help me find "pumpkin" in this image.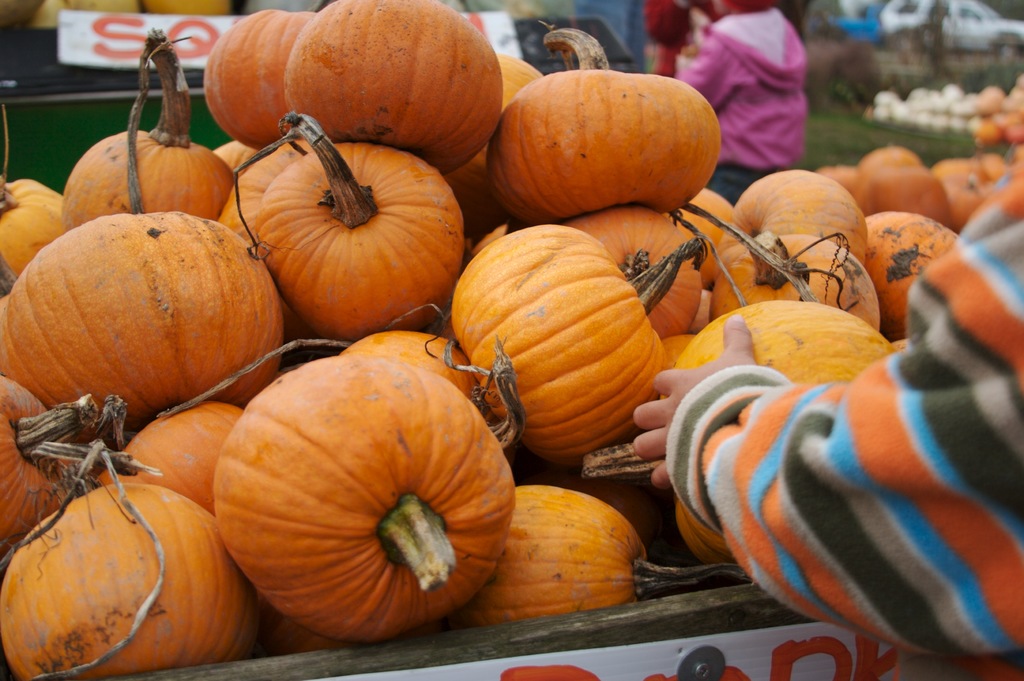
Found it: (474,486,761,650).
